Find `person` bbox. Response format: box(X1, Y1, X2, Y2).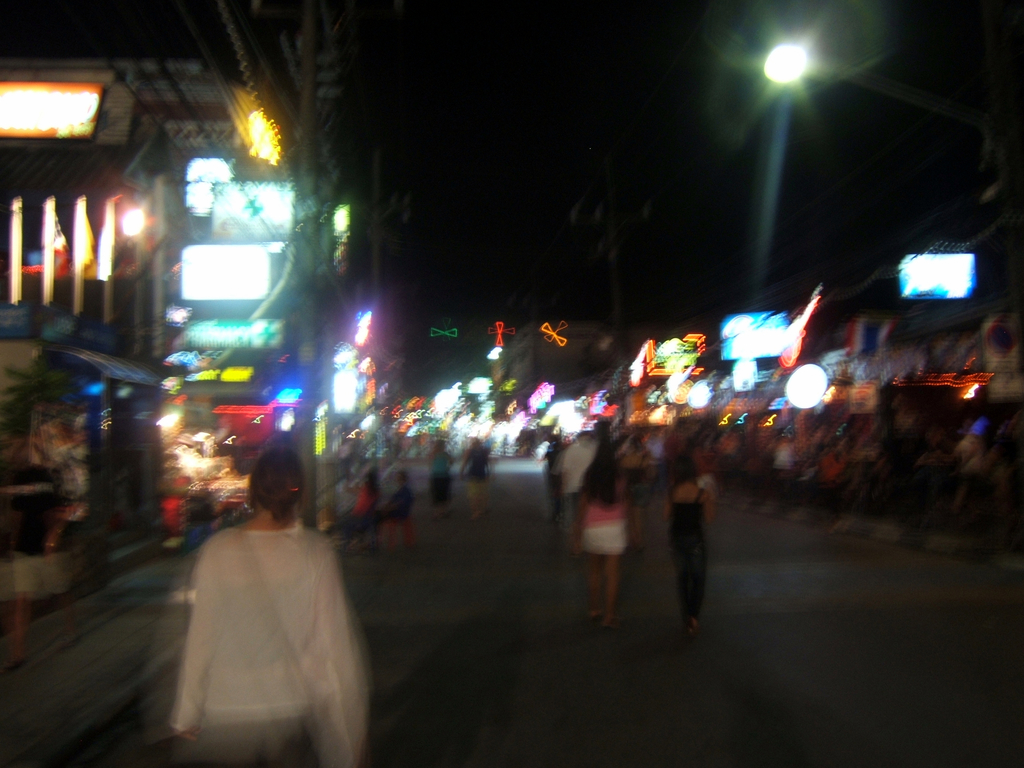
box(426, 431, 456, 506).
